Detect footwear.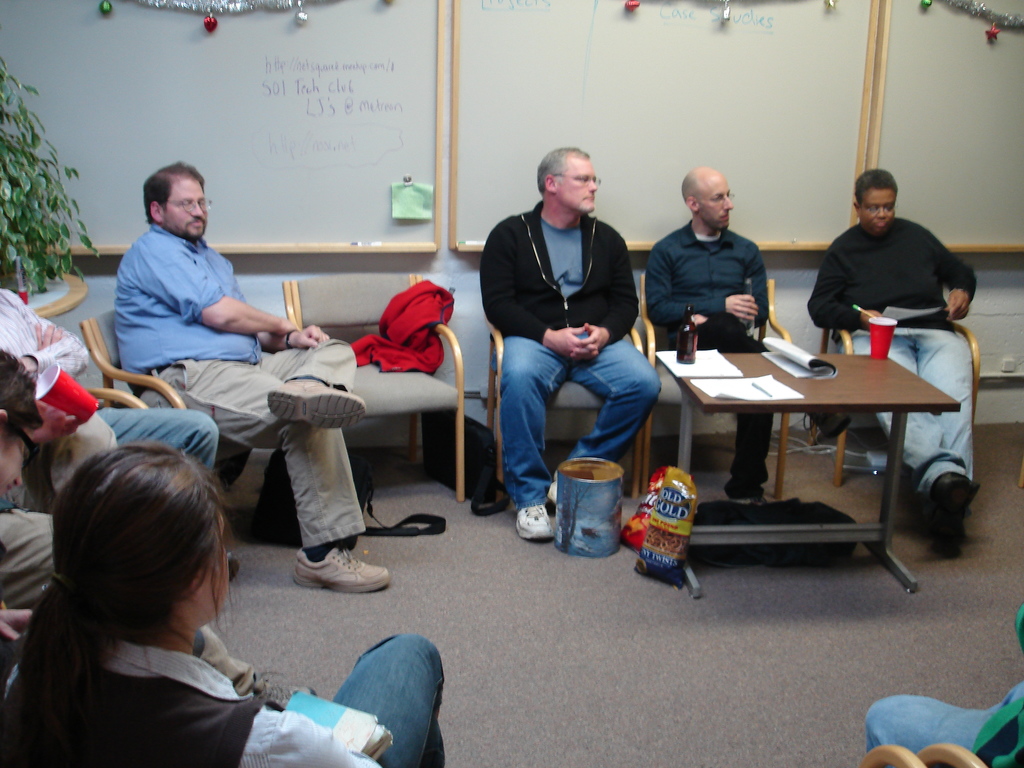
Detected at locate(516, 506, 559, 543).
